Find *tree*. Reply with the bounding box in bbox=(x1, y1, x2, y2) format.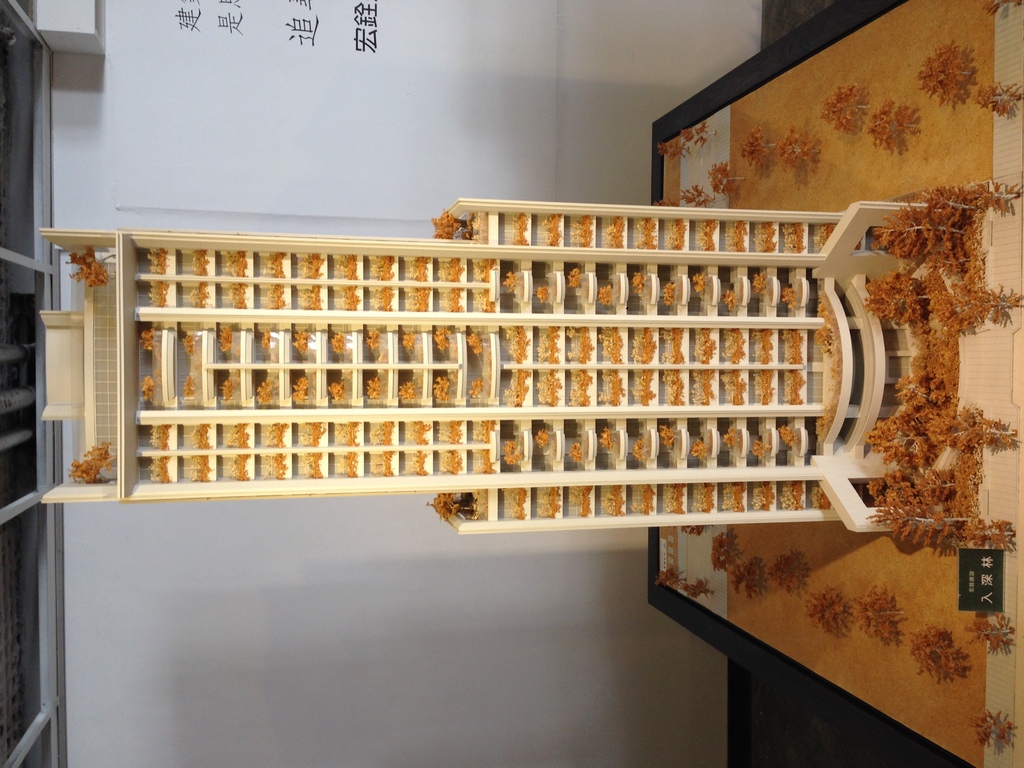
bbox=(653, 570, 682, 584).
